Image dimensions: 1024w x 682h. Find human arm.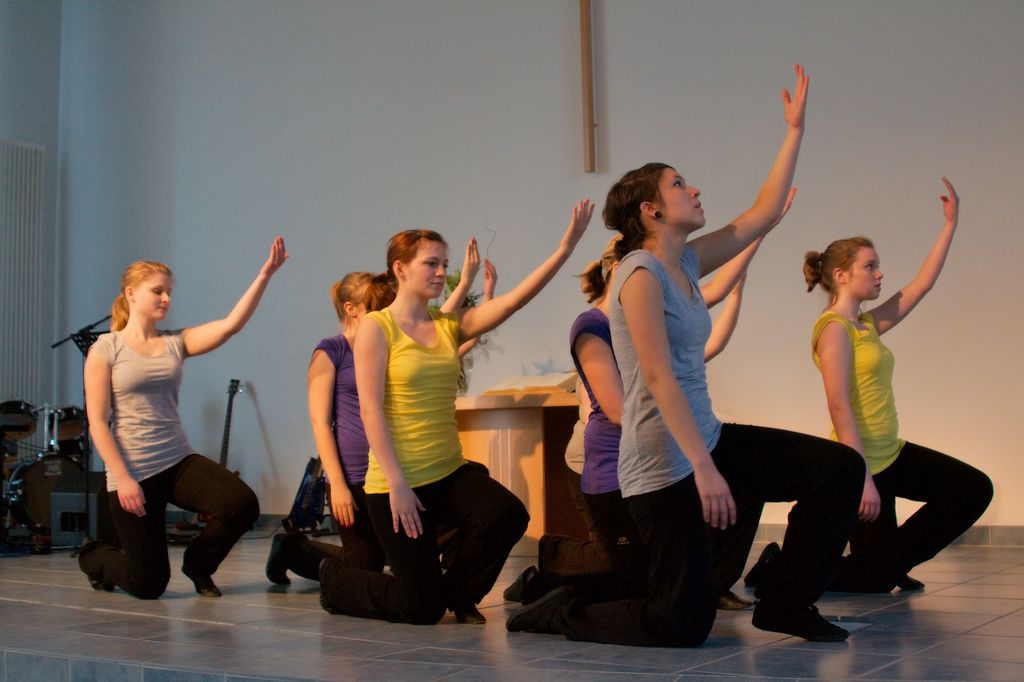
bbox=[698, 188, 796, 308].
